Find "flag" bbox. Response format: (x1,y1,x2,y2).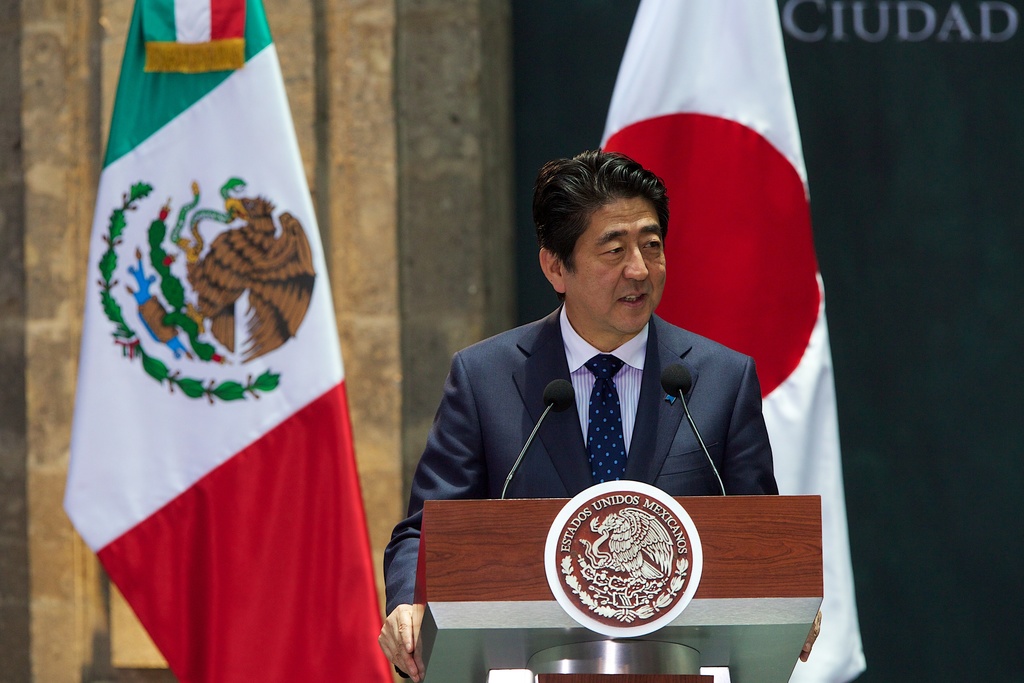
(564,0,868,682).
